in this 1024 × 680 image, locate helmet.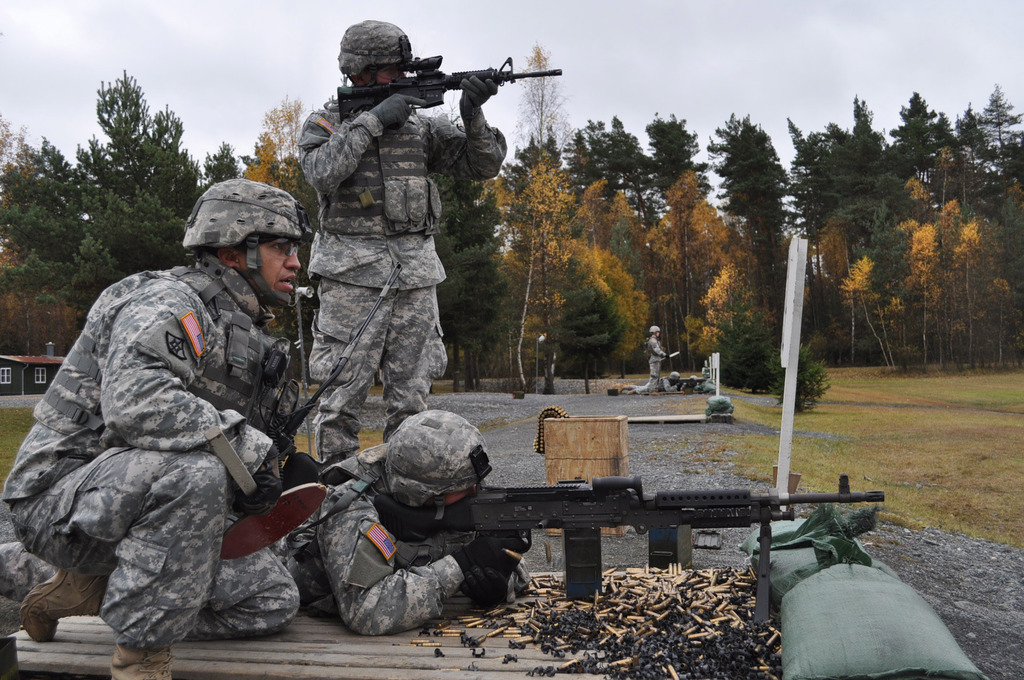
Bounding box: [338, 17, 413, 85].
